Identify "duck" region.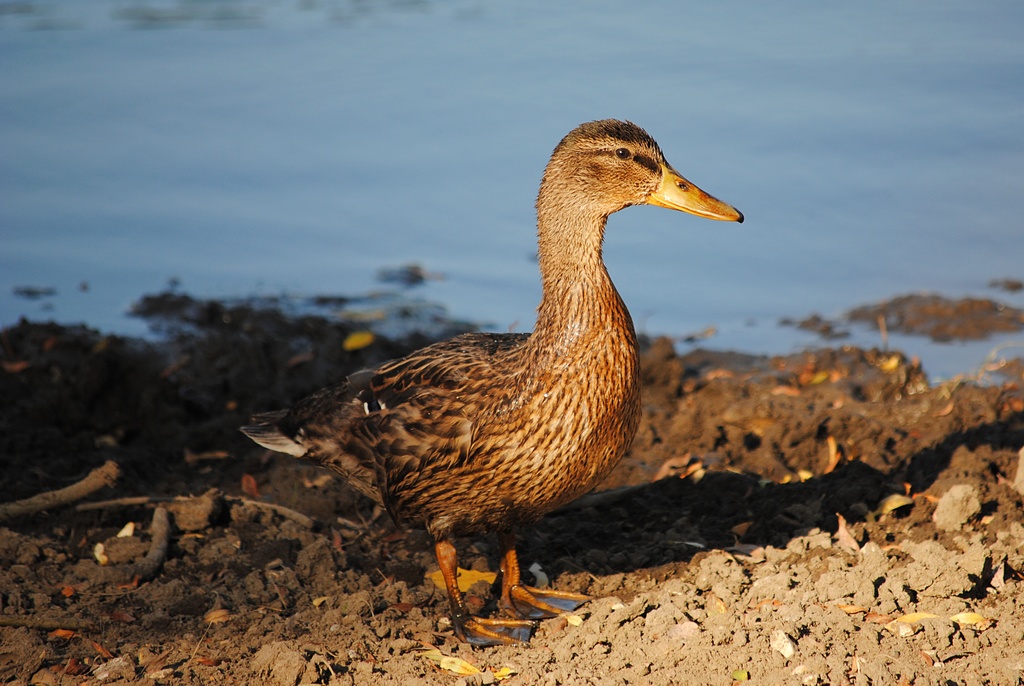
Region: (x1=255, y1=105, x2=730, y2=647).
